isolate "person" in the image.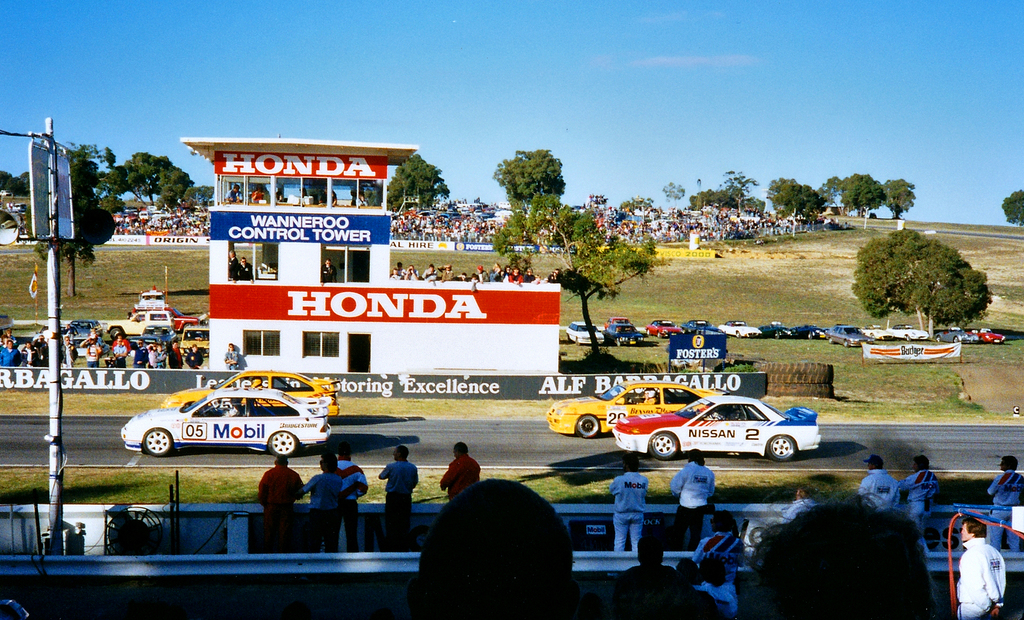
Isolated region: 669/452/714/549.
